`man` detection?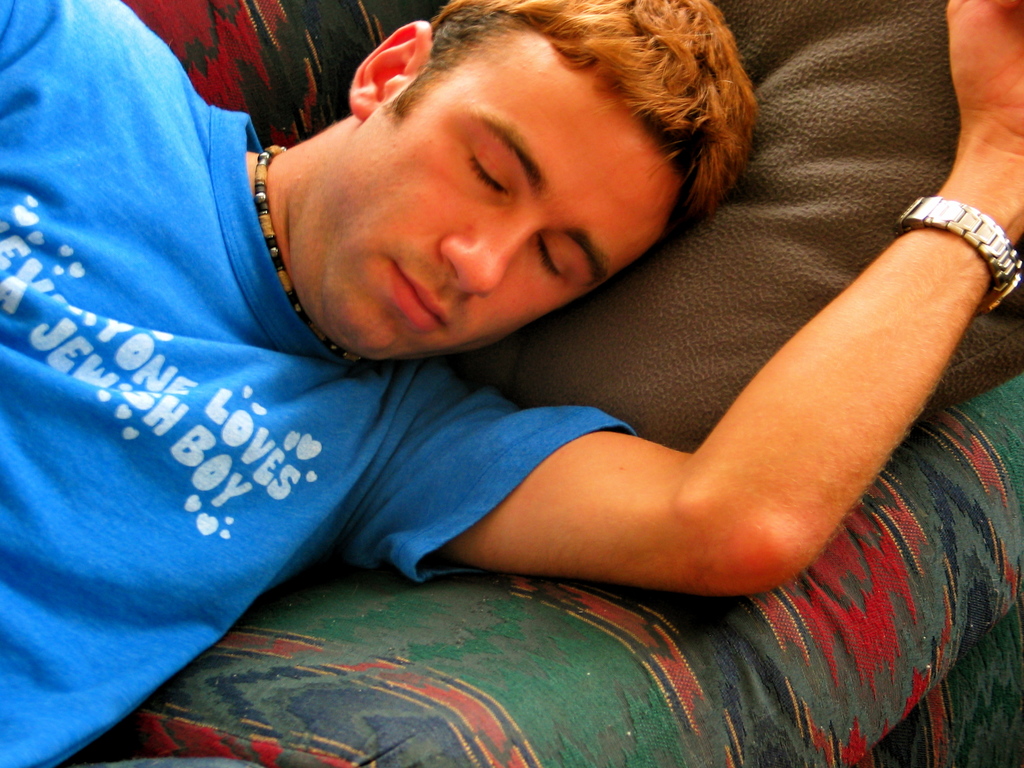
<box>2,1,1023,723</box>
